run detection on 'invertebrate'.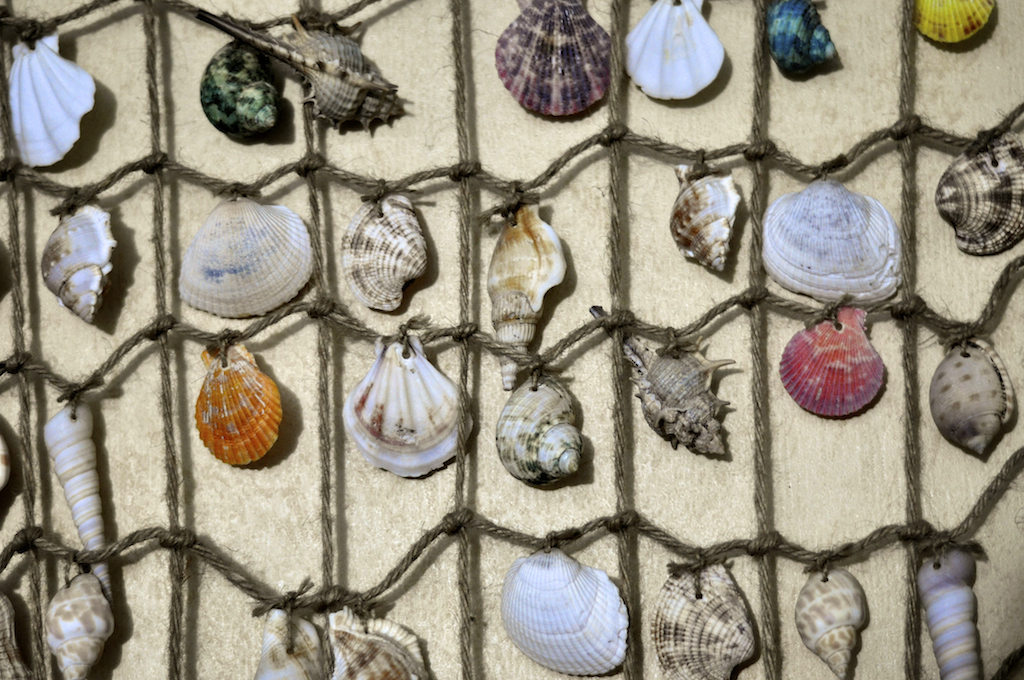
Result: [left=496, top=547, right=628, bottom=679].
